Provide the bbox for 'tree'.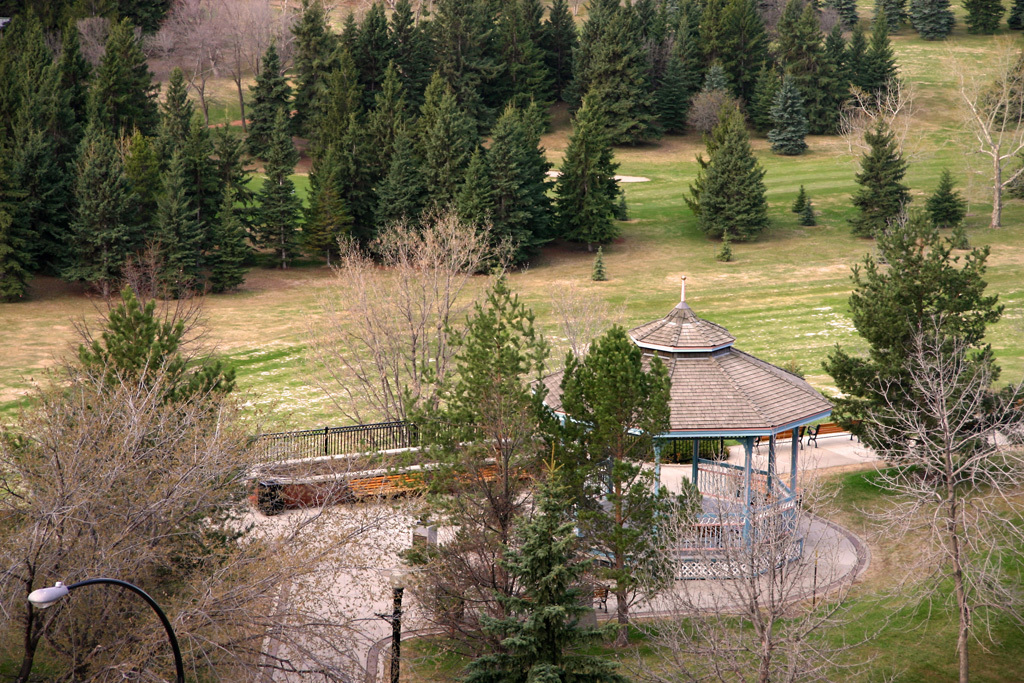
box(369, 64, 408, 208).
